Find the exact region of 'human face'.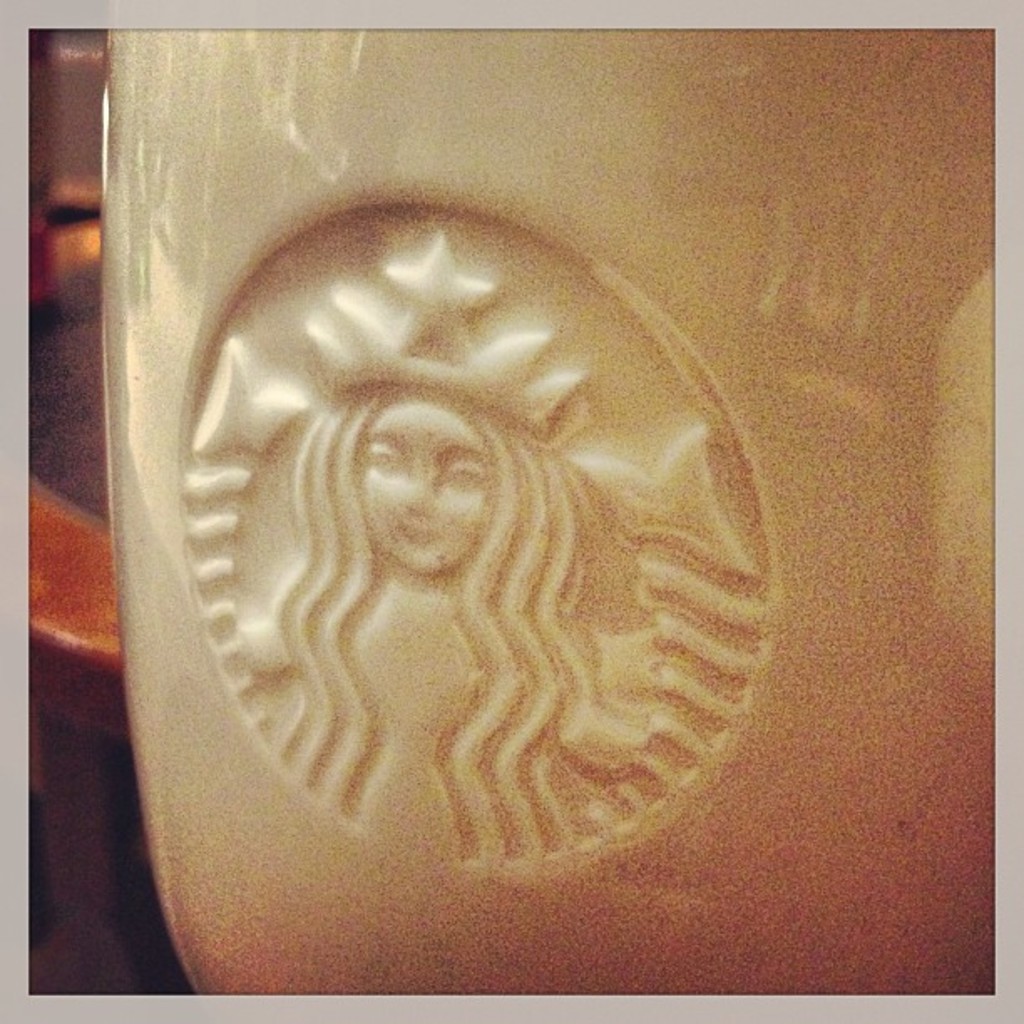
Exact region: <box>360,402,490,584</box>.
